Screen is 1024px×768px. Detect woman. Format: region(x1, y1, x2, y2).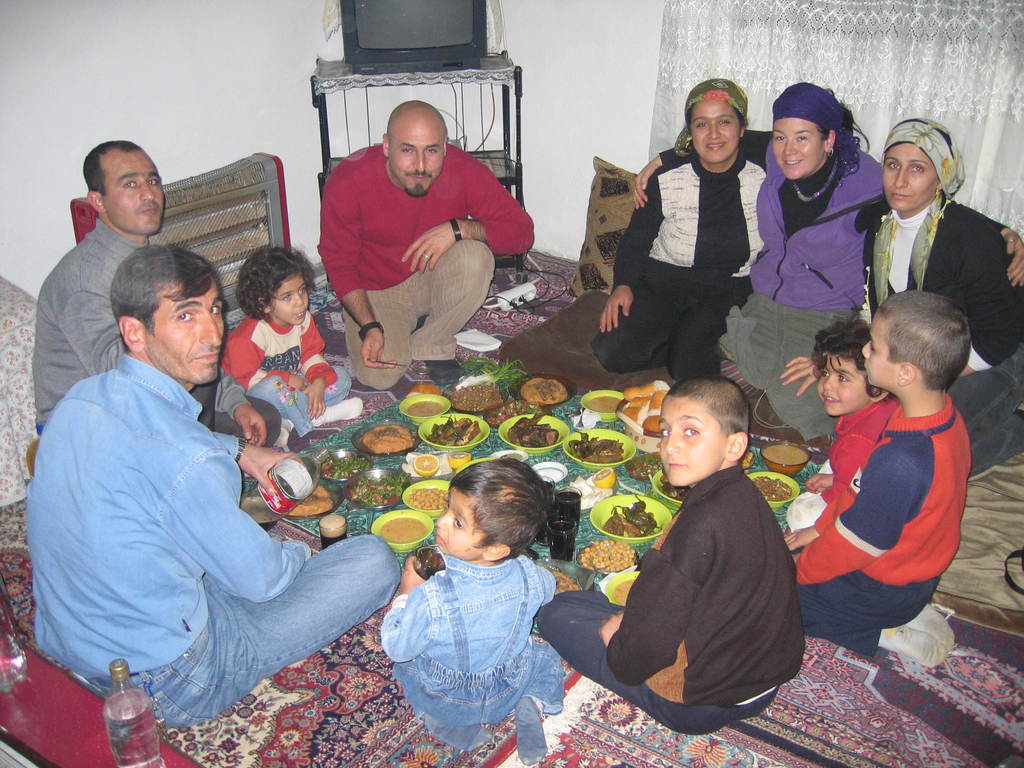
region(593, 67, 783, 385).
